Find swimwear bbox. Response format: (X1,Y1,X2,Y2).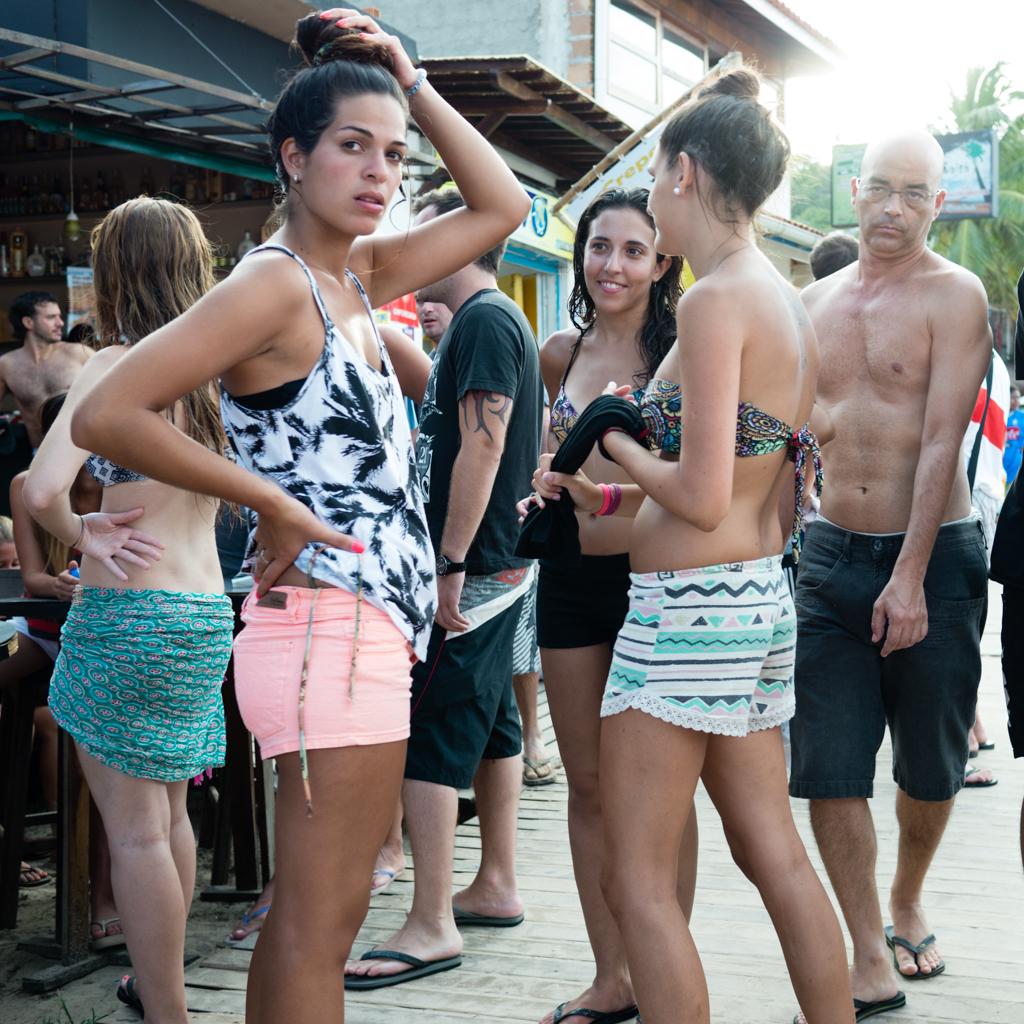
(85,455,150,487).
